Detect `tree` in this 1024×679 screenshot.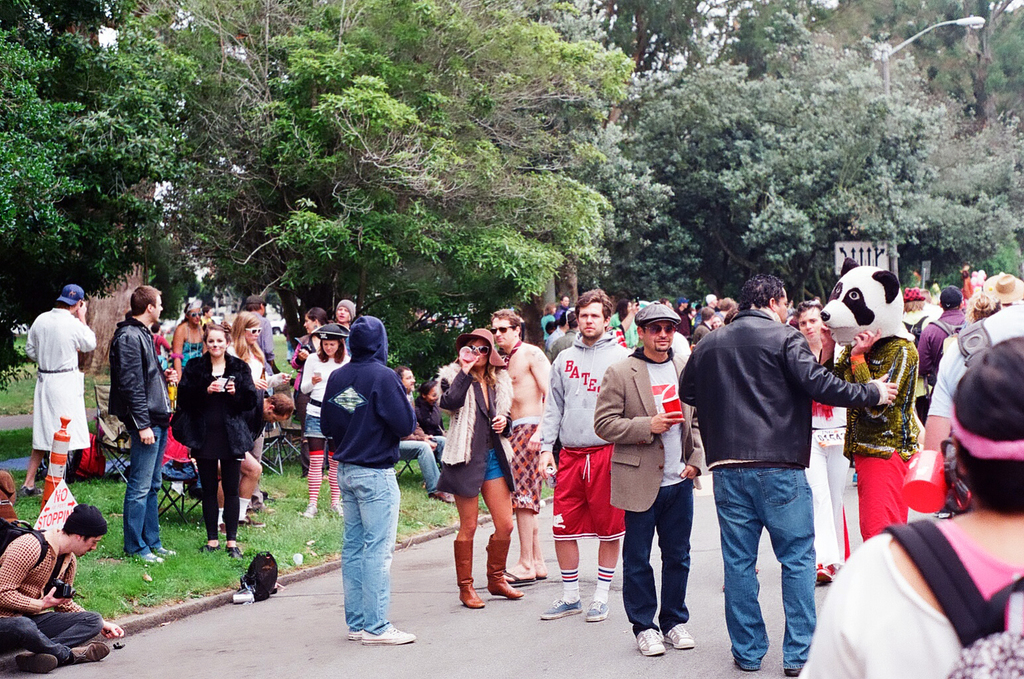
Detection: bbox=[875, 34, 1023, 279].
